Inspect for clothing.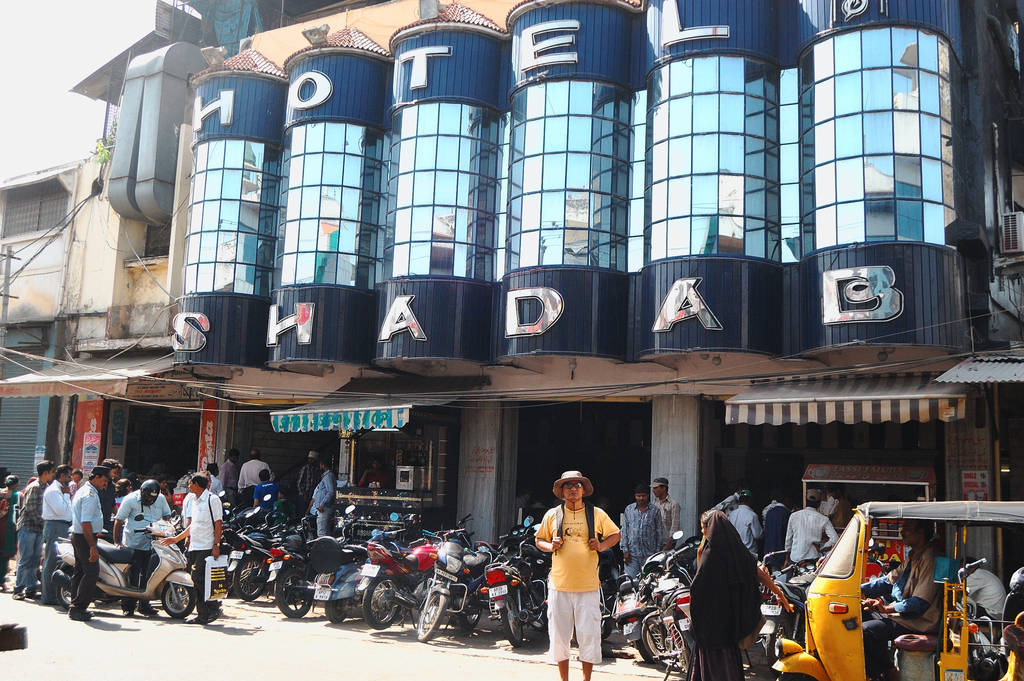
Inspection: pyautogui.locateOnScreen(763, 506, 797, 555).
